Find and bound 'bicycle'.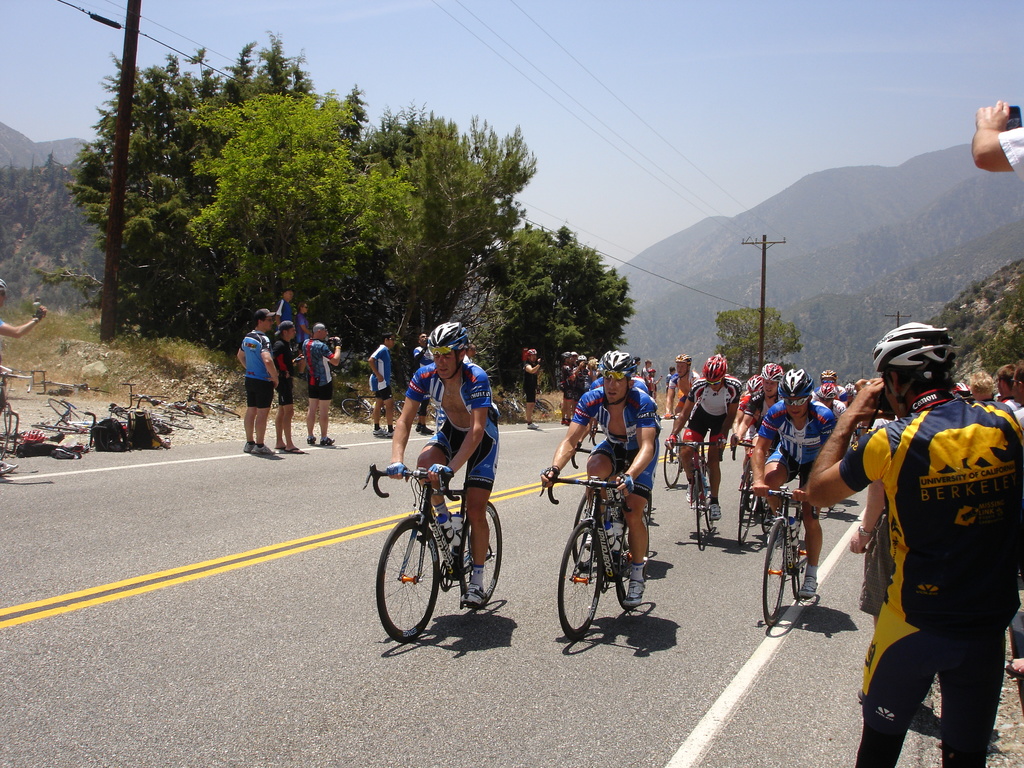
Bound: Rect(393, 400, 438, 417).
